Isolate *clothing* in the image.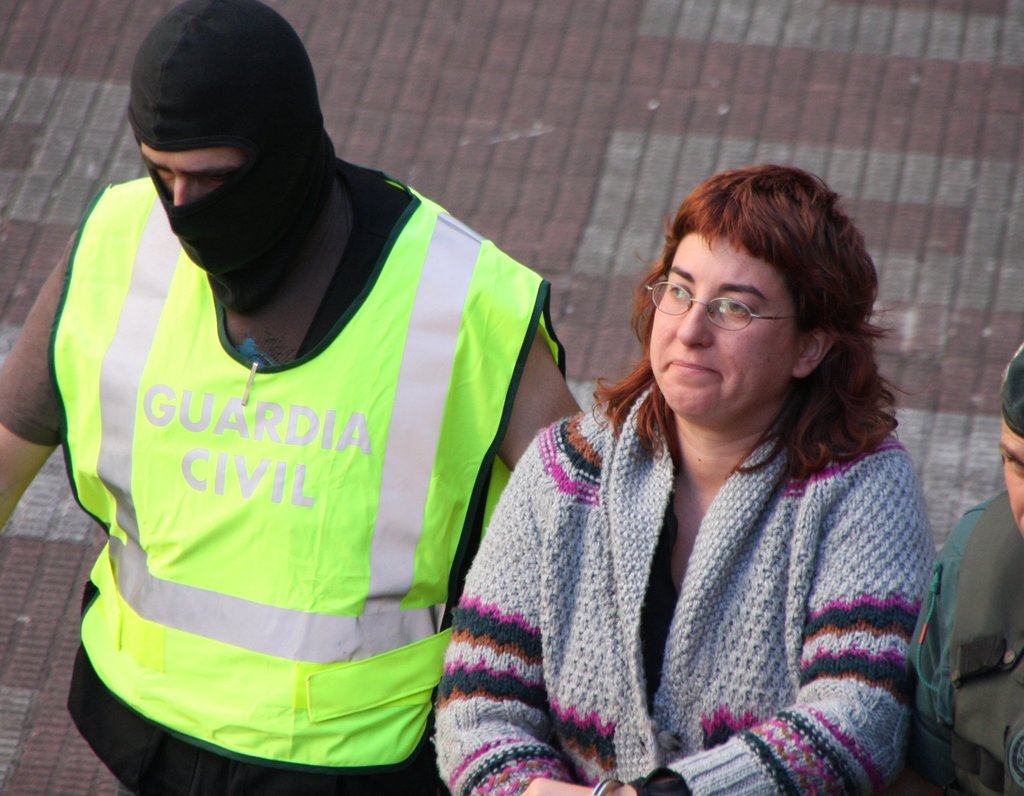
Isolated region: box=[431, 391, 936, 795].
